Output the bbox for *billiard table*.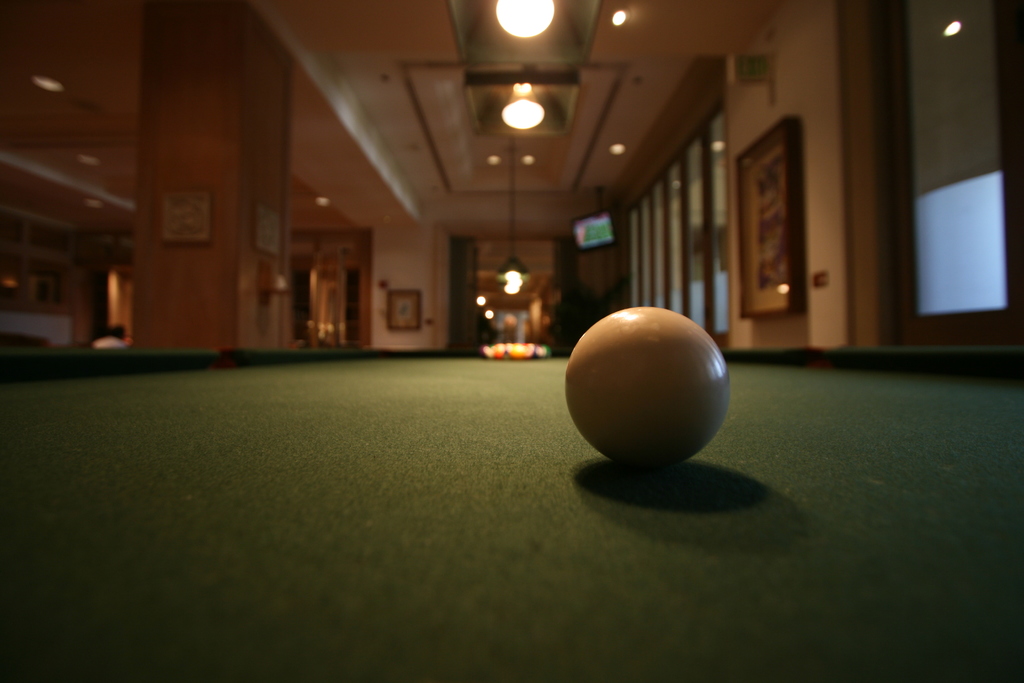
BBox(0, 347, 1023, 682).
